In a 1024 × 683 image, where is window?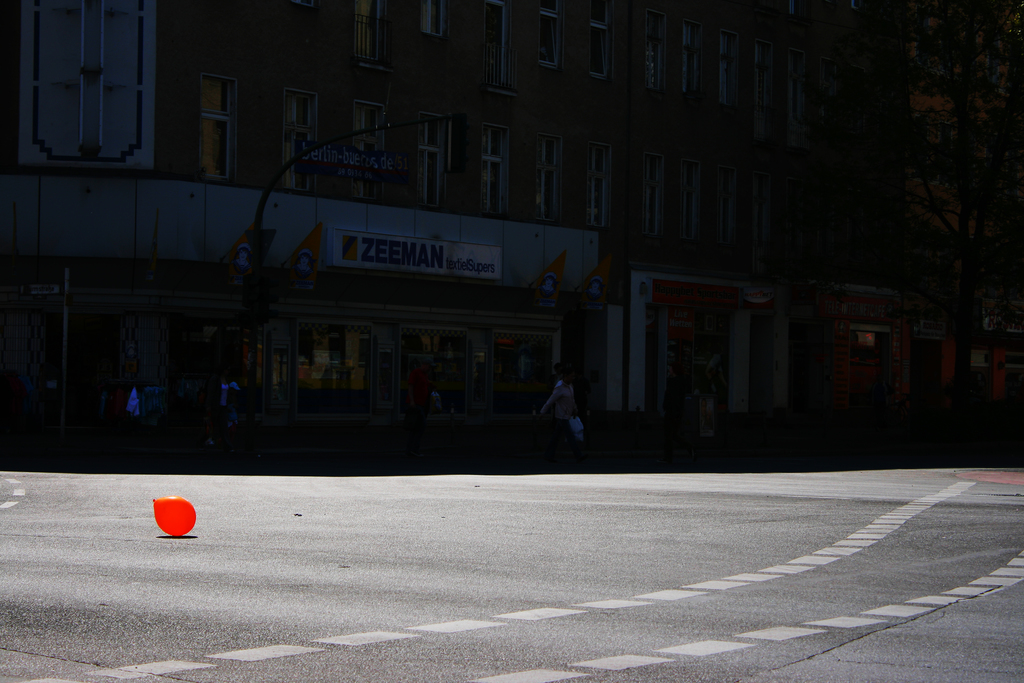
Rect(351, 103, 390, 198).
